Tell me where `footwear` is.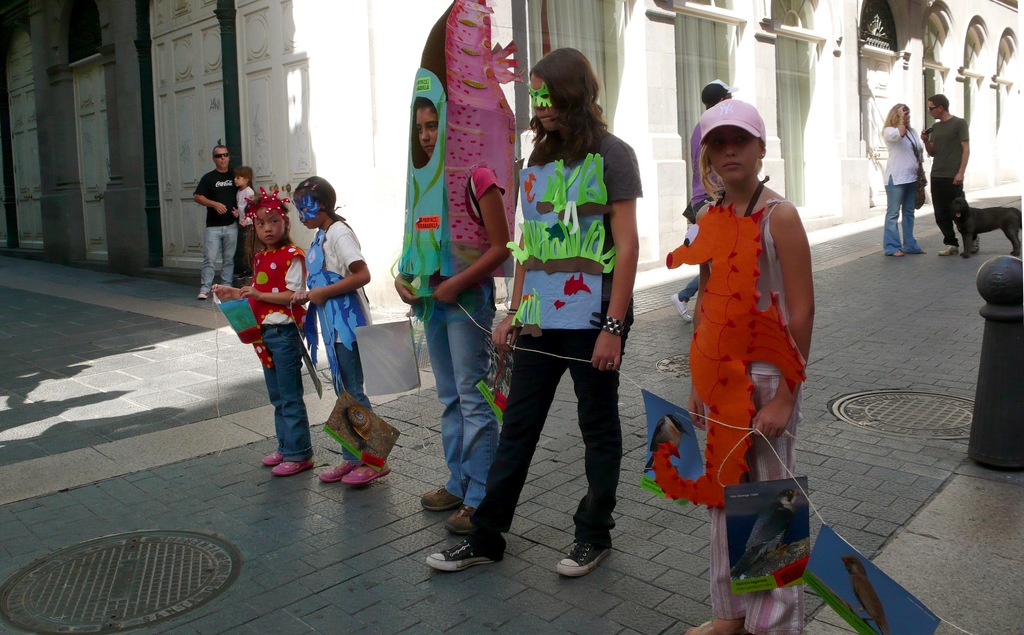
`footwear` is at {"x1": 444, "y1": 498, "x2": 471, "y2": 531}.
